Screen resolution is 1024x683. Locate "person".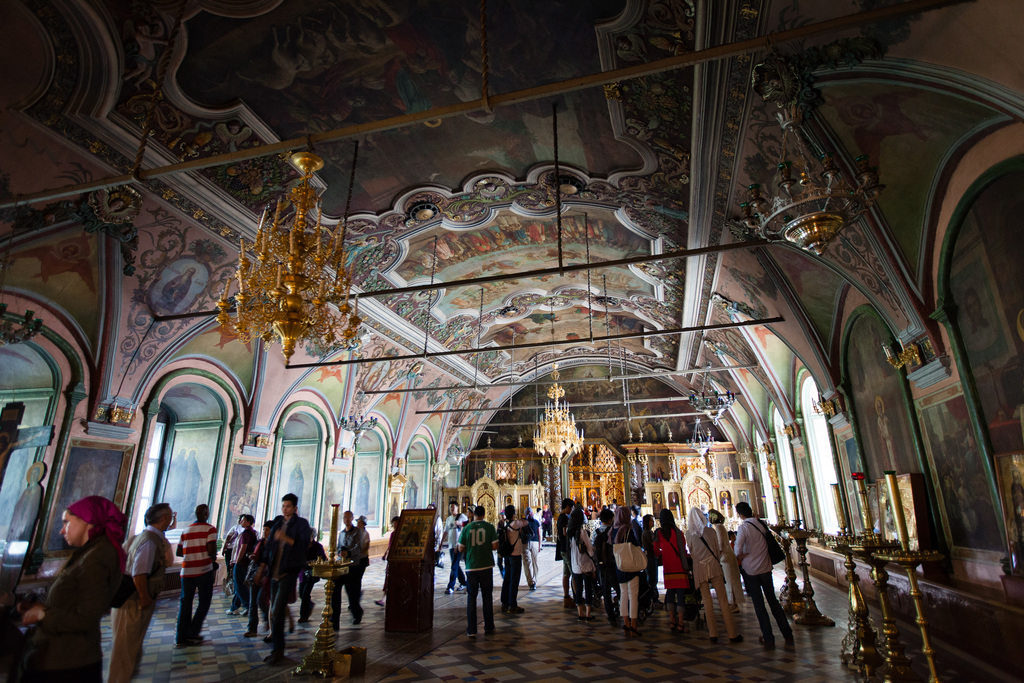
box=[14, 496, 132, 682].
